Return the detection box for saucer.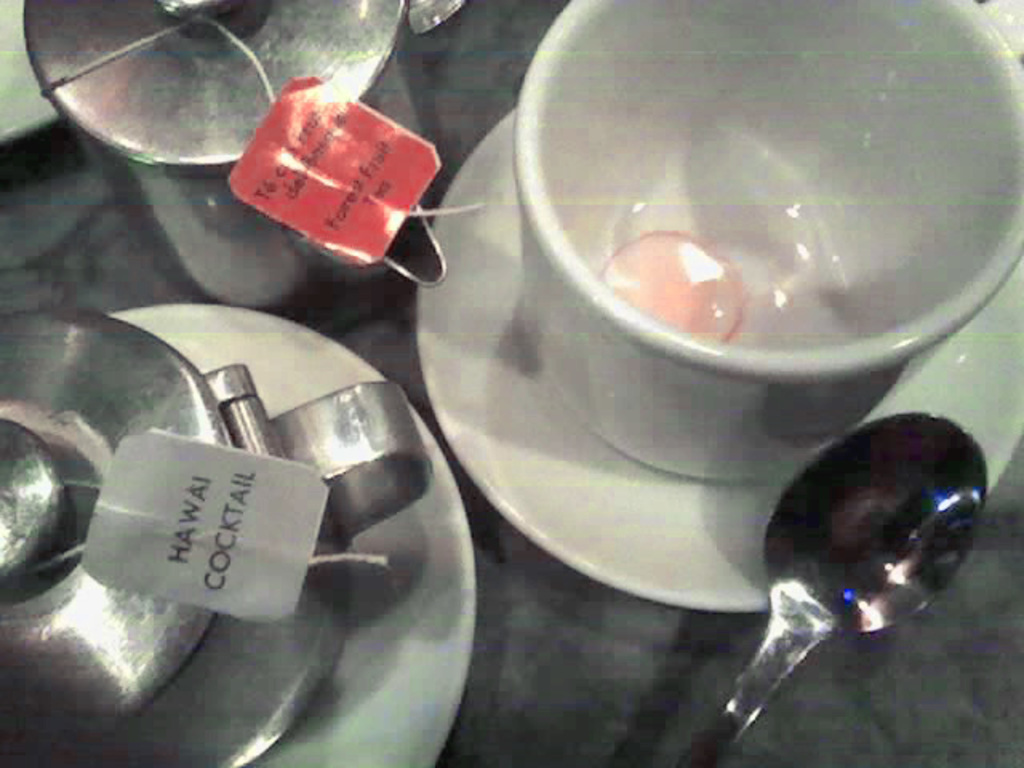
x1=112, y1=299, x2=475, y2=766.
